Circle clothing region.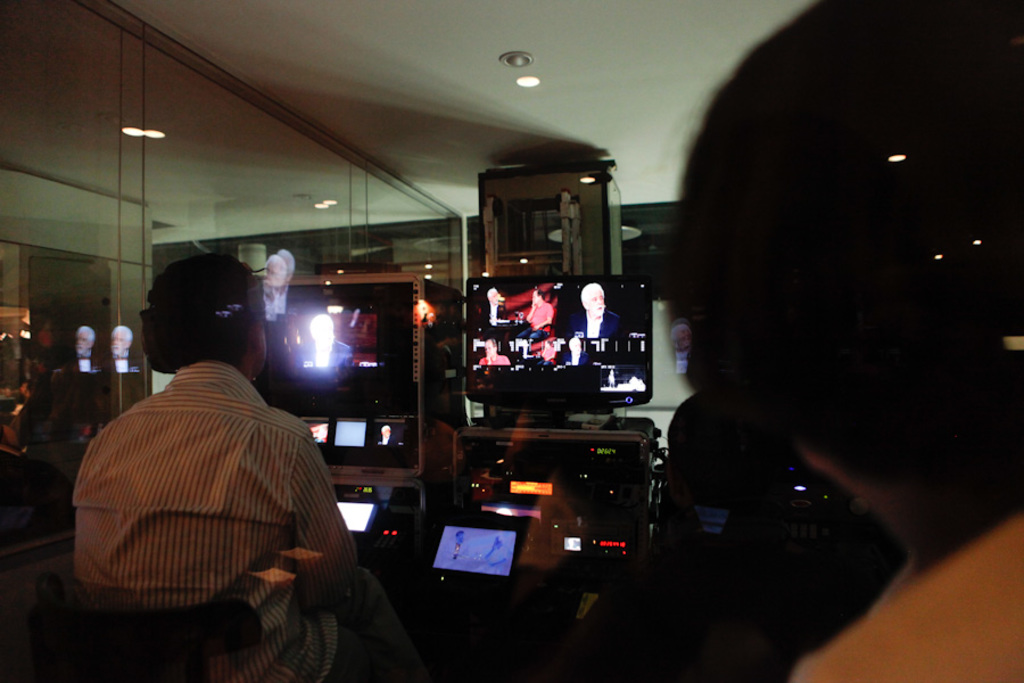
Region: 74:315:360:678.
